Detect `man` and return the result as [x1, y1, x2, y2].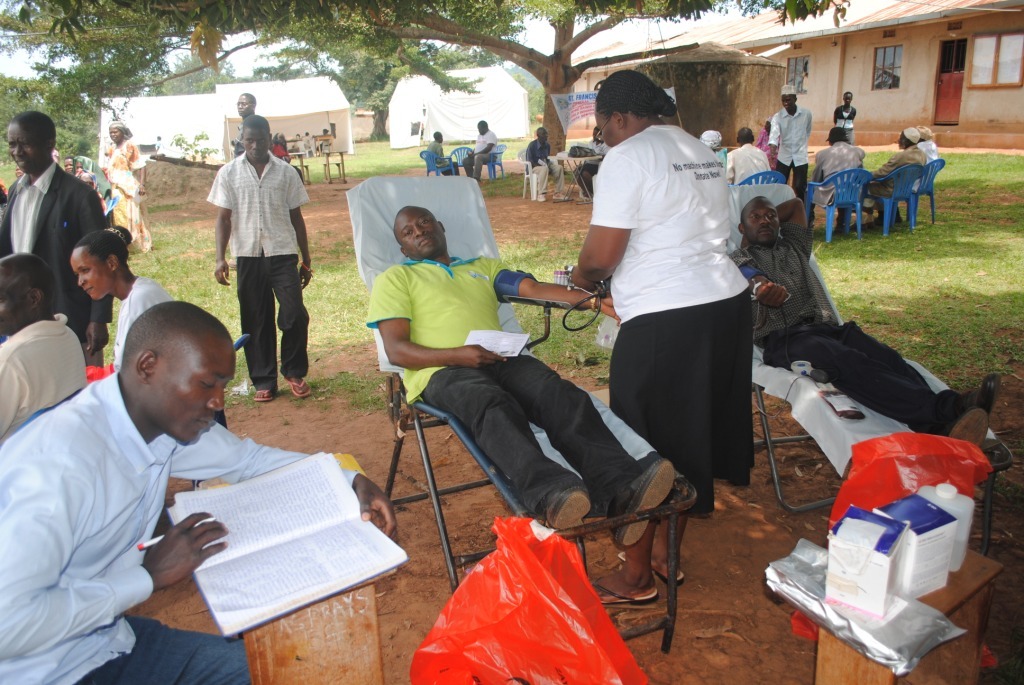
[897, 126, 938, 224].
